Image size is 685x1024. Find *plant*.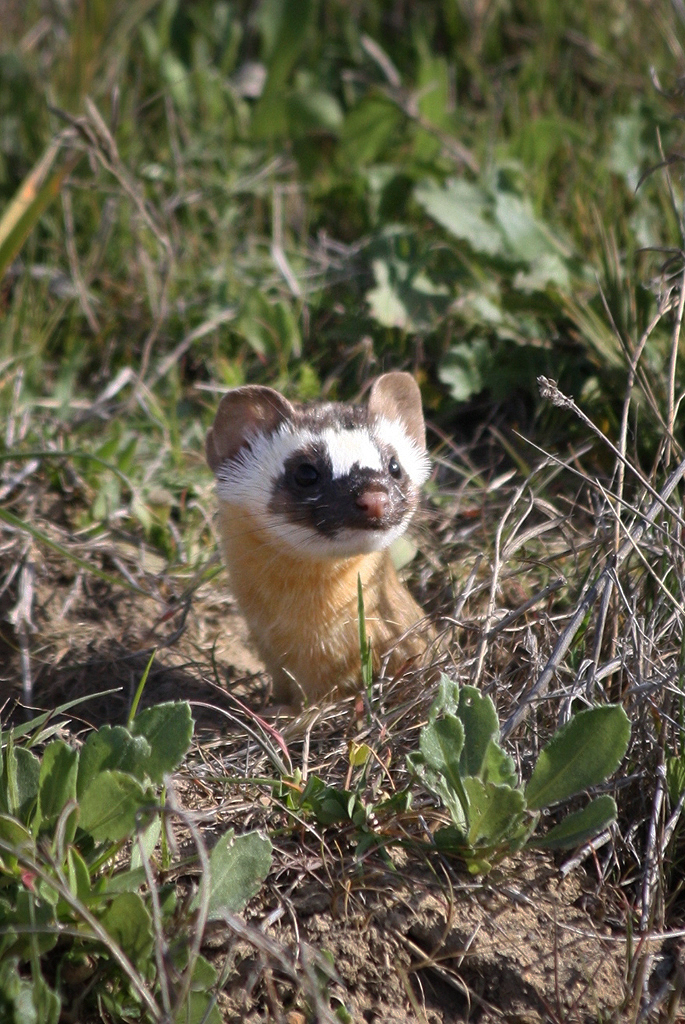
<bbox>368, 175, 583, 400</bbox>.
